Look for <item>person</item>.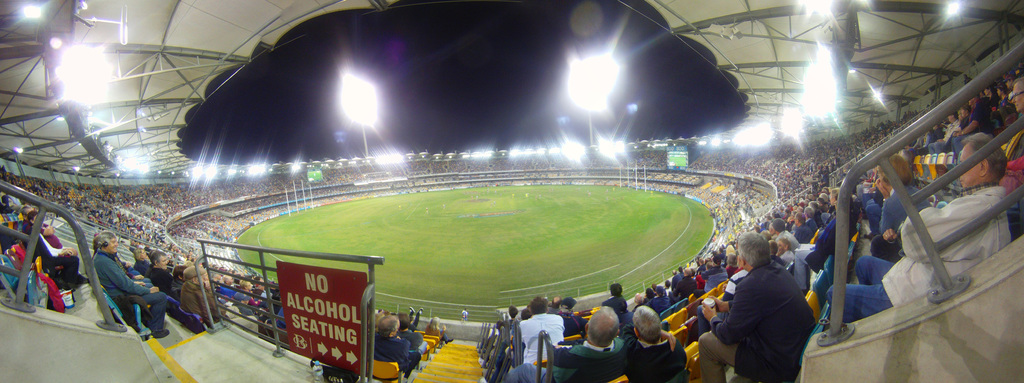
Found: box=[822, 130, 1012, 329].
